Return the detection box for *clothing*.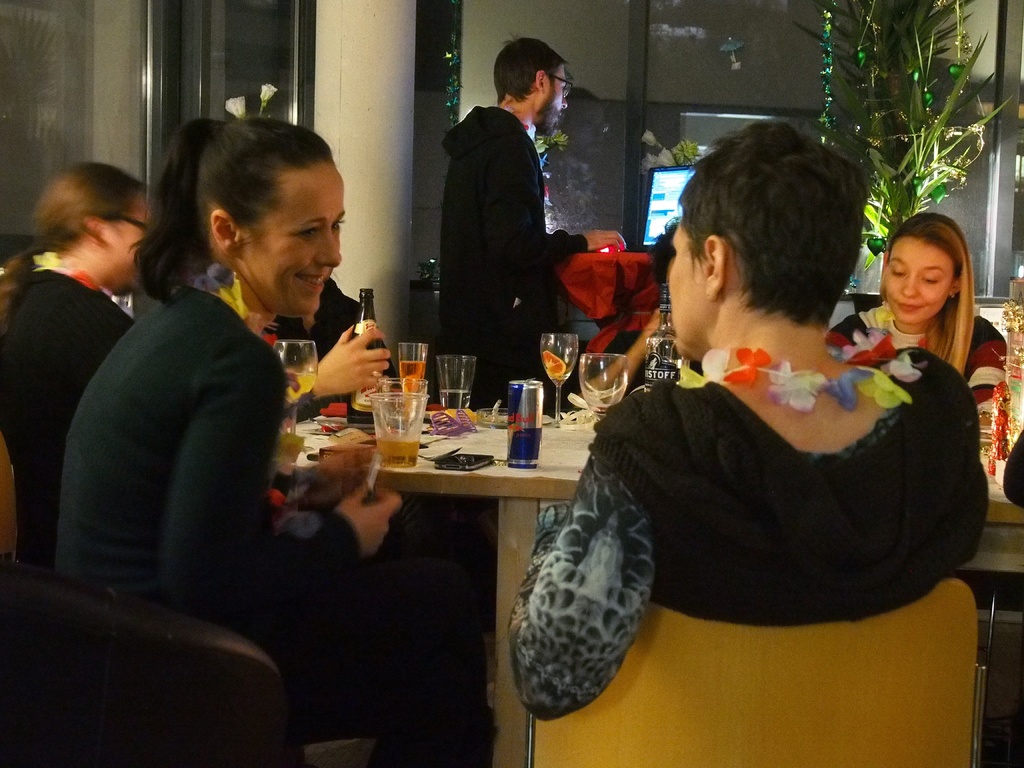
rect(525, 275, 979, 731).
